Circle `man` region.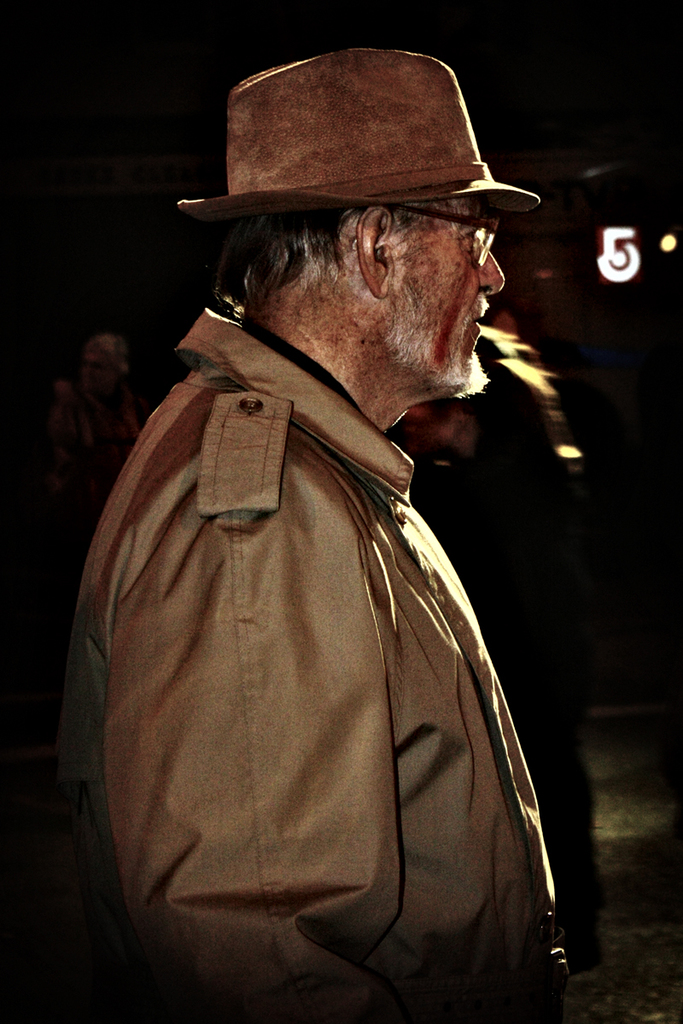
Region: (left=55, top=63, right=596, bottom=1022).
